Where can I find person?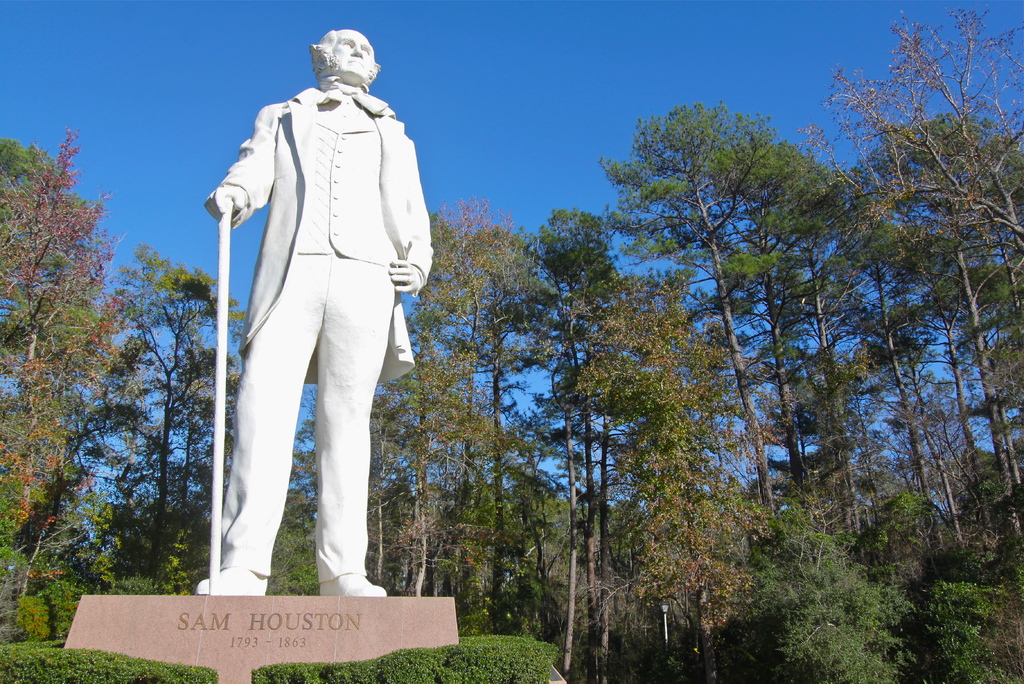
You can find it at bbox(195, 28, 431, 594).
